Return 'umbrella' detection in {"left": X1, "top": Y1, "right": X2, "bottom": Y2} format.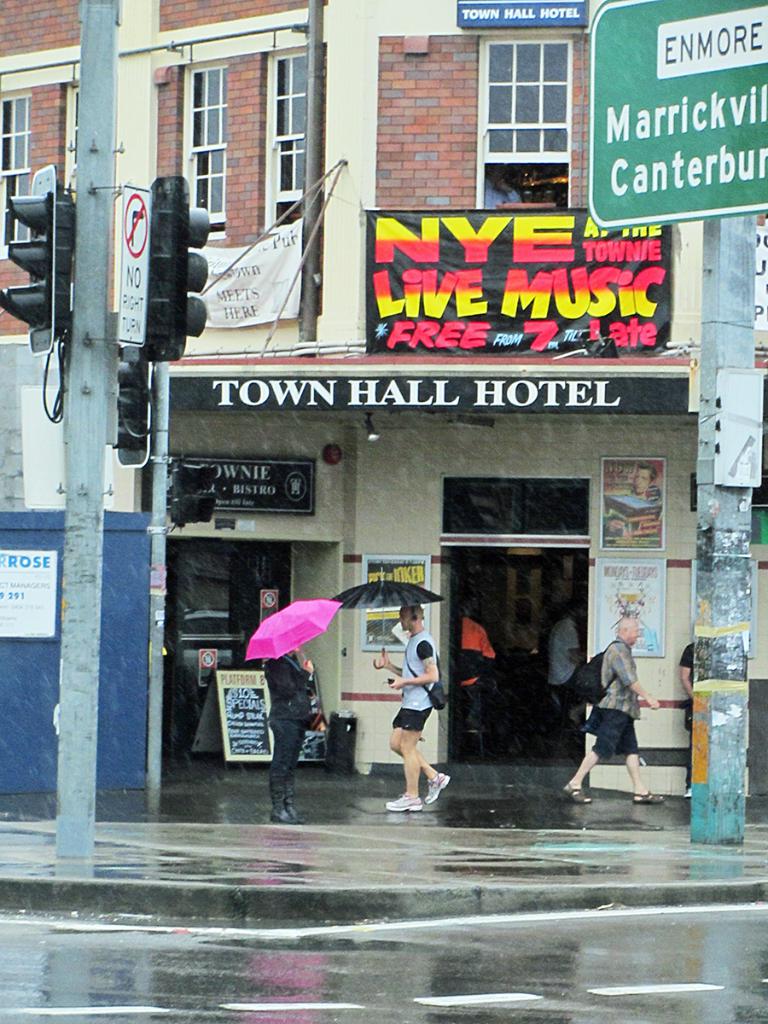
{"left": 246, "top": 598, "right": 343, "bottom": 662}.
